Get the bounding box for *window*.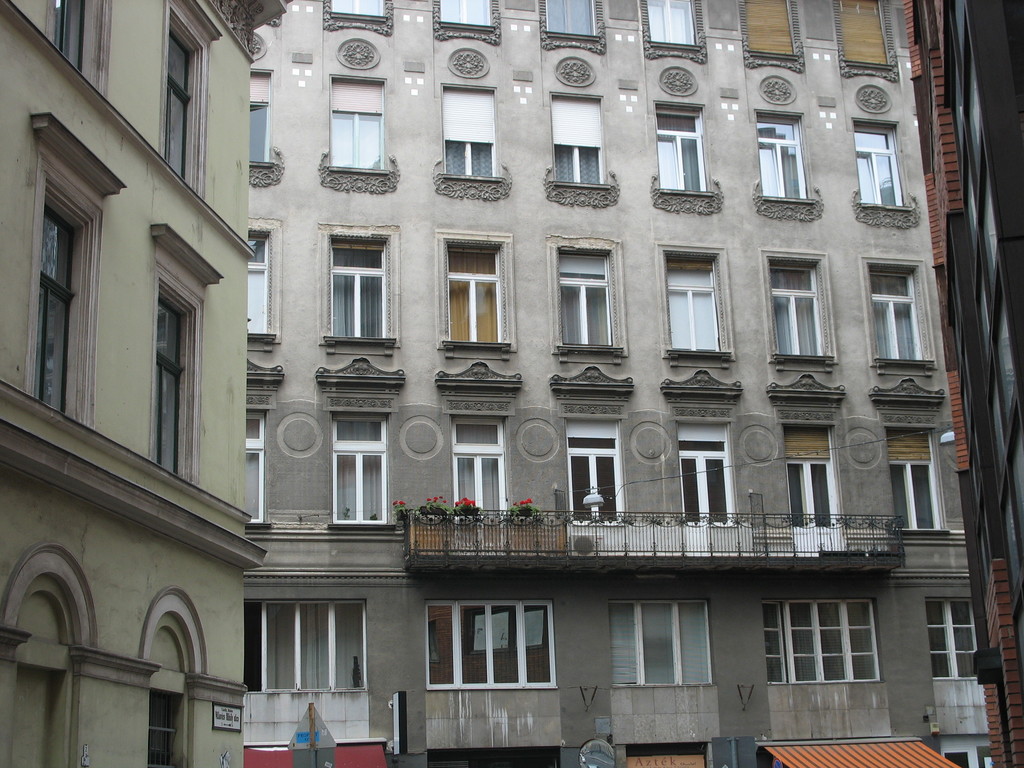
454 416 509 456.
